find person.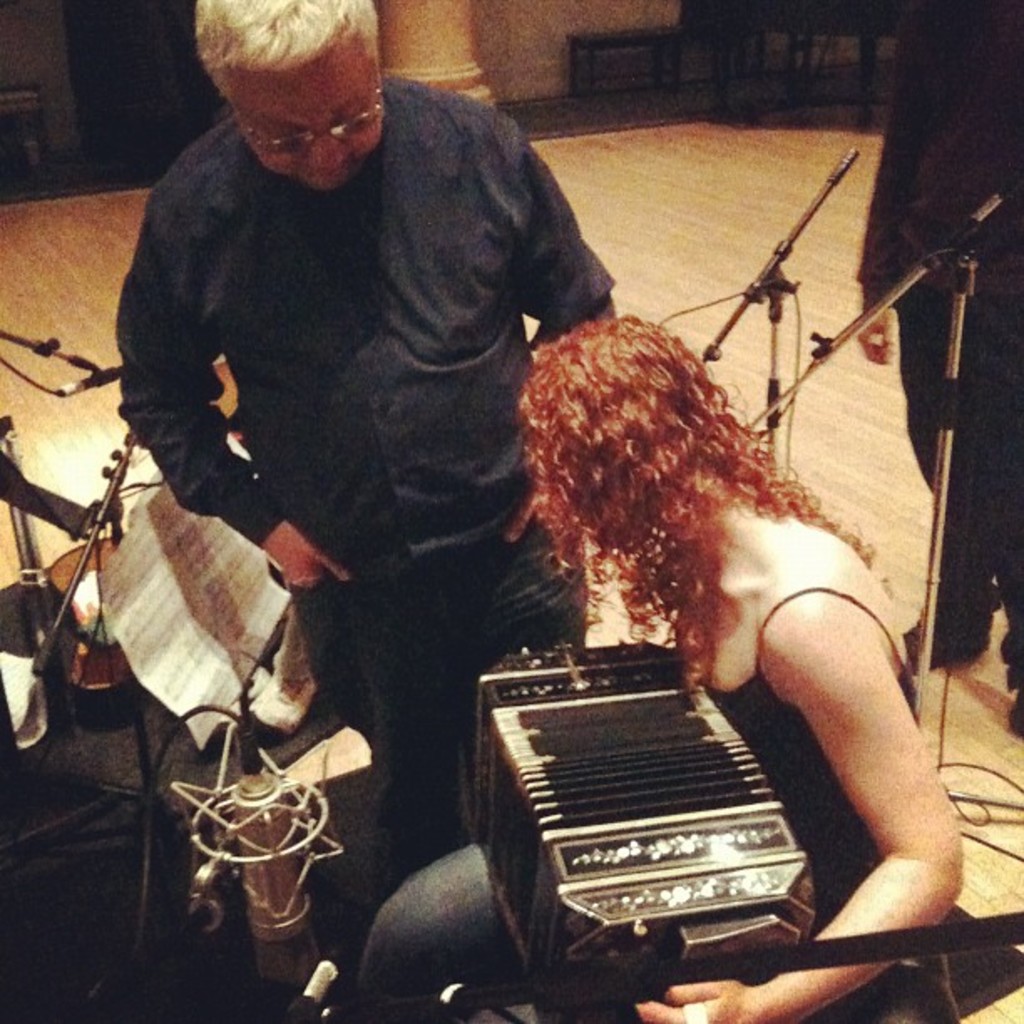
[x1=855, y1=0, x2=1022, y2=733].
